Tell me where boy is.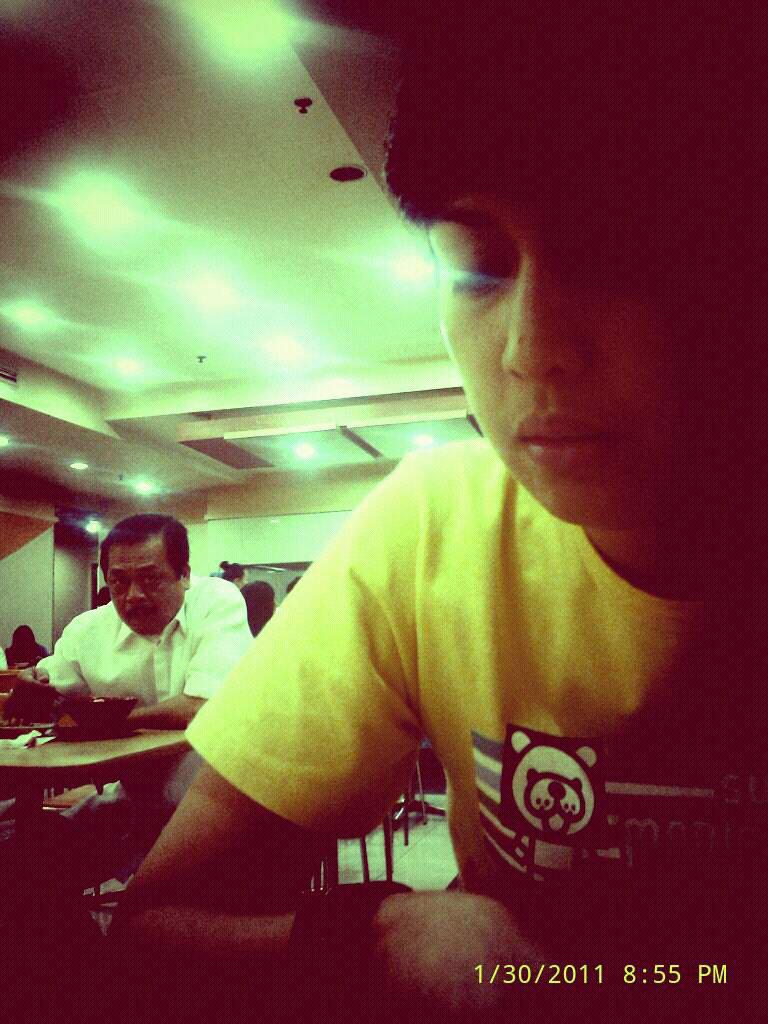
boy is at 95, 0, 767, 1023.
